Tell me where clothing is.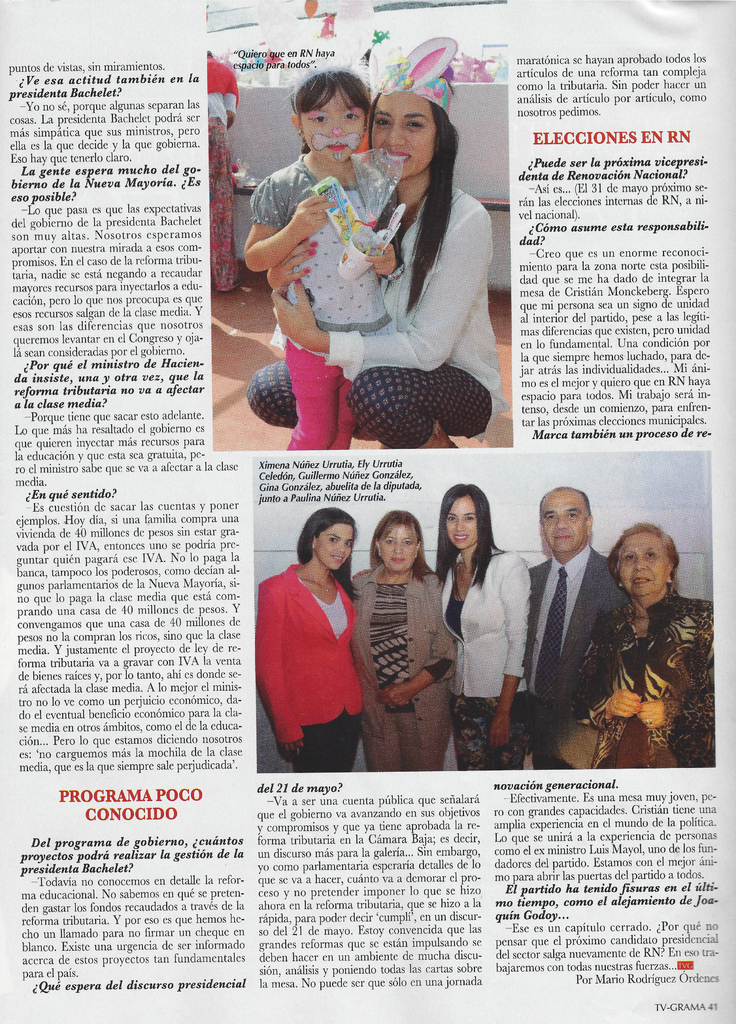
clothing is at bbox=(247, 559, 370, 783).
